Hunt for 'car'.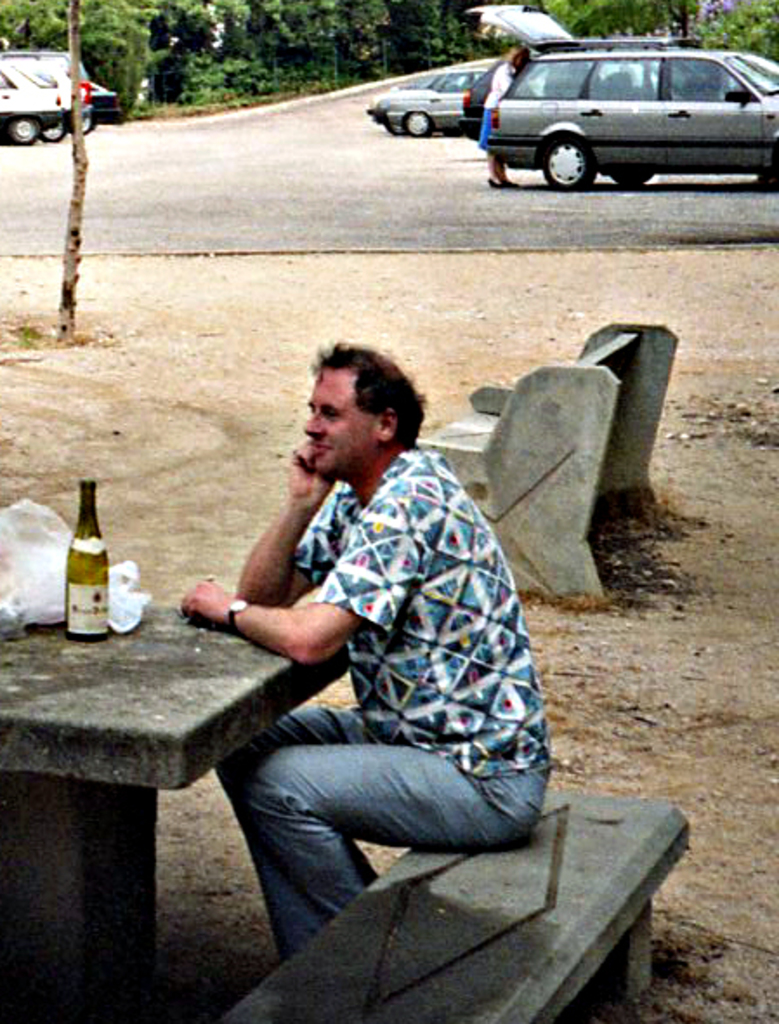
Hunted down at [375, 64, 484, 137].
